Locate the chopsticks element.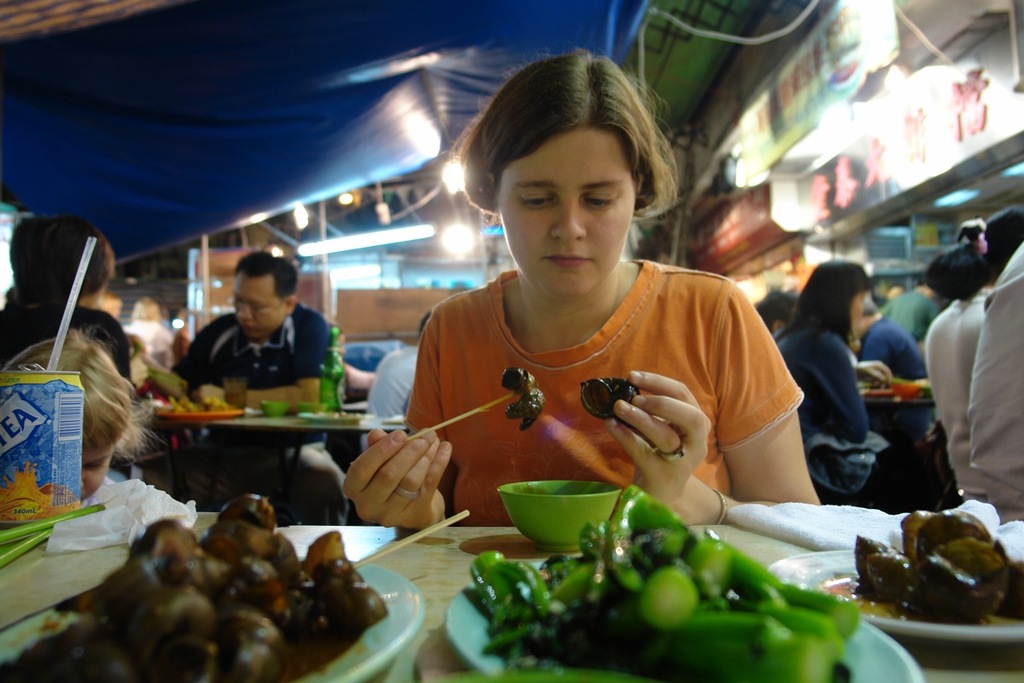
Element bbox: [x1=407, y1=392, x2=515, y2=442].
